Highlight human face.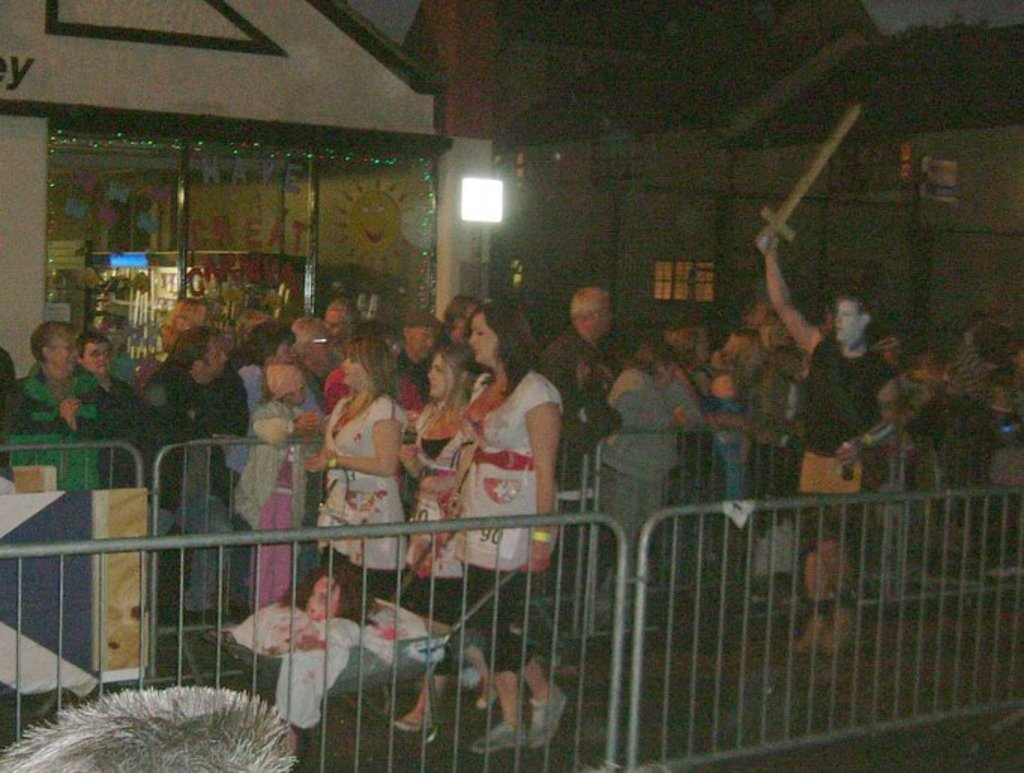
Highlighted region: select_region(832, 297, 865, 348).
